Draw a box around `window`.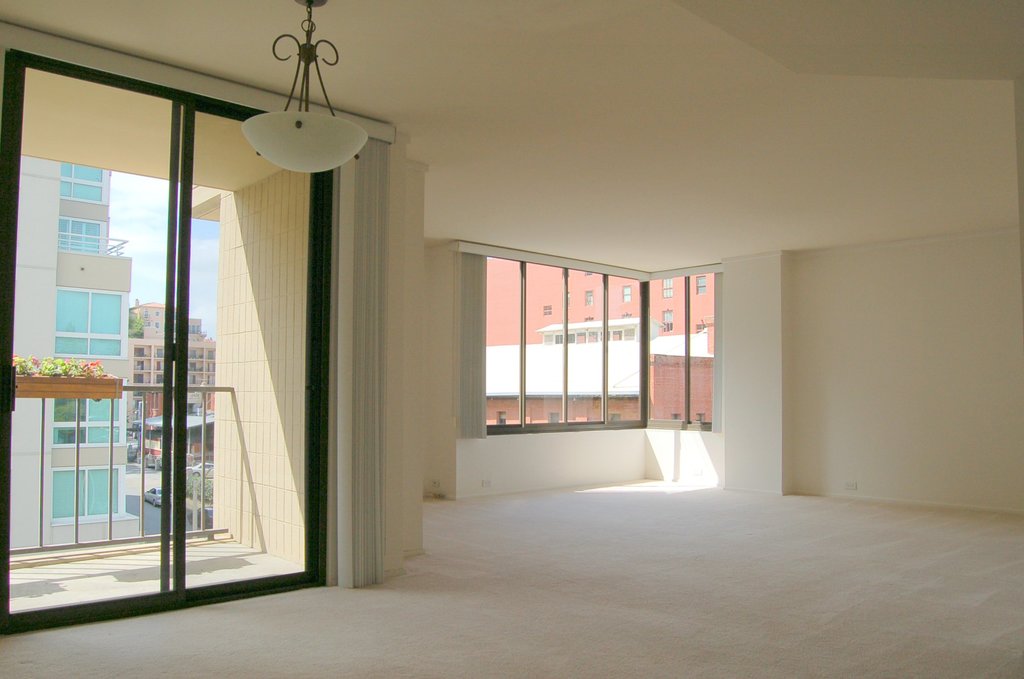
bbox(609, 413, 621, 419).
